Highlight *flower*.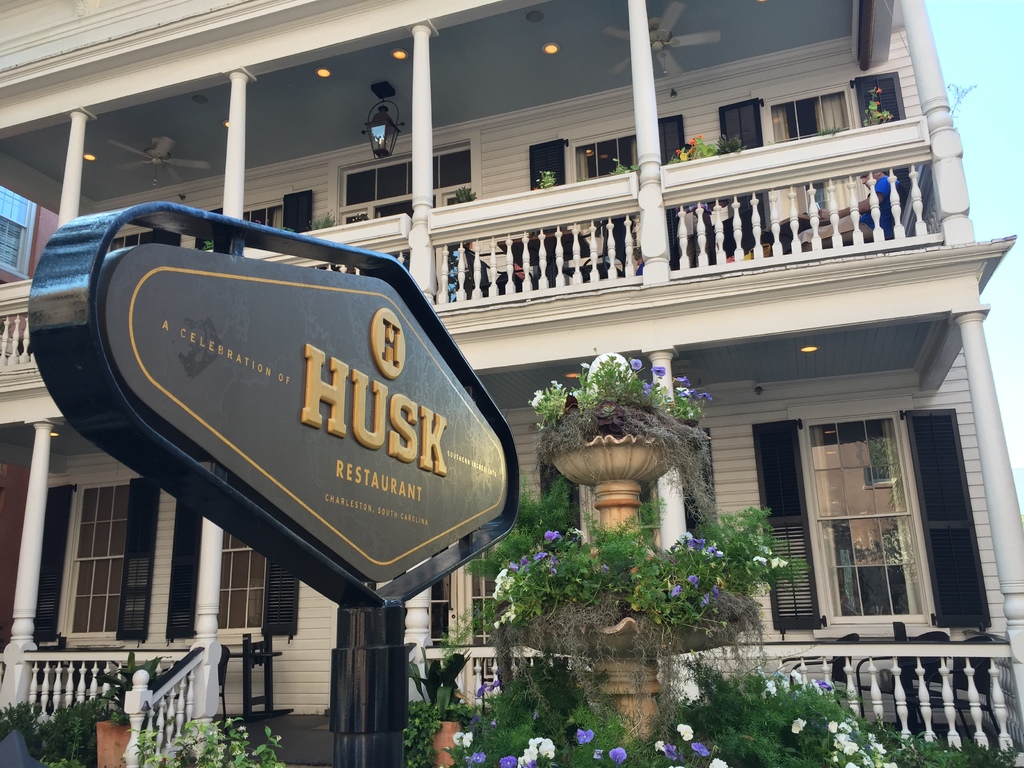
Highlighted region: box=[769, 559, 791, 569].
